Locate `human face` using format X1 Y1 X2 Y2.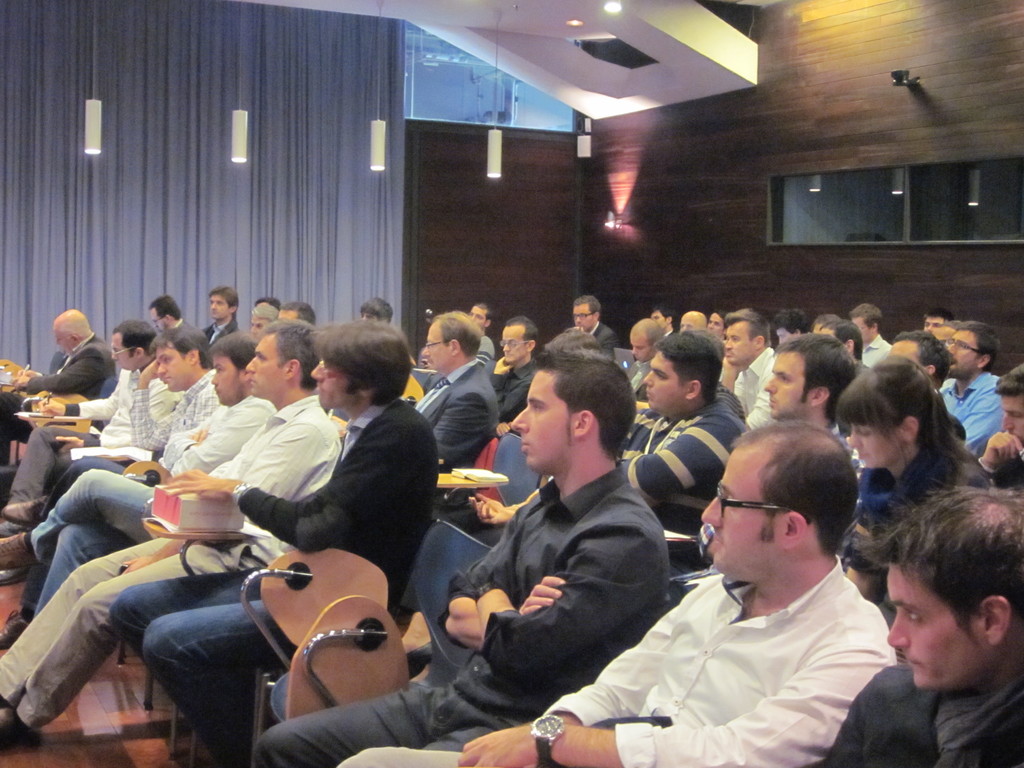
701 450 781 578.
